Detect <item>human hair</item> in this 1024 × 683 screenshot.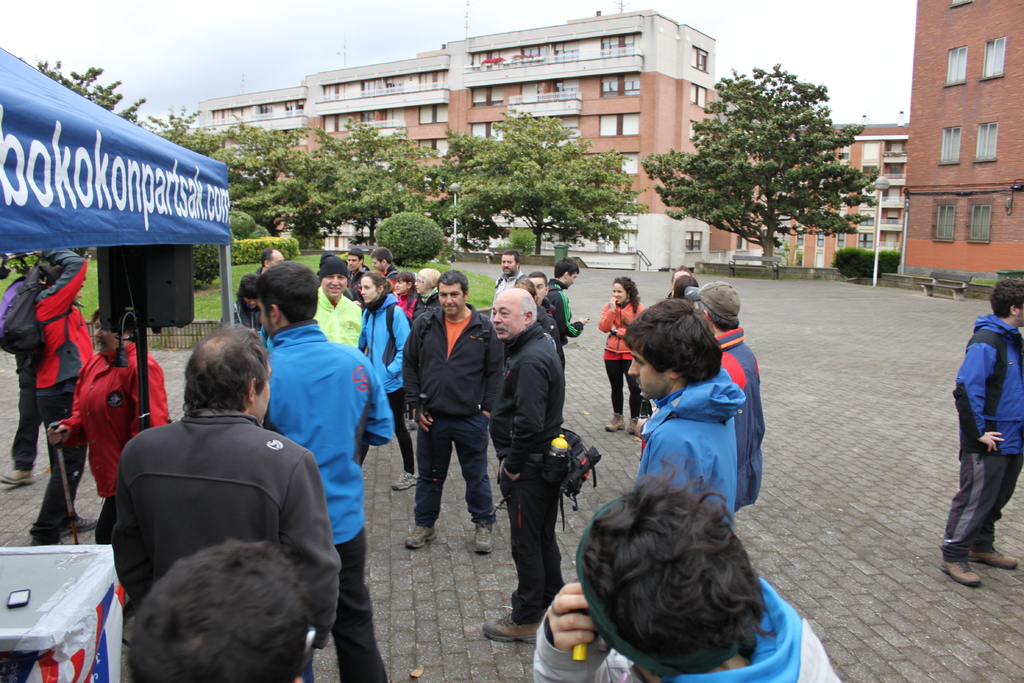
Detection: <bbox>528, 270, 549, 291</bbox>.
